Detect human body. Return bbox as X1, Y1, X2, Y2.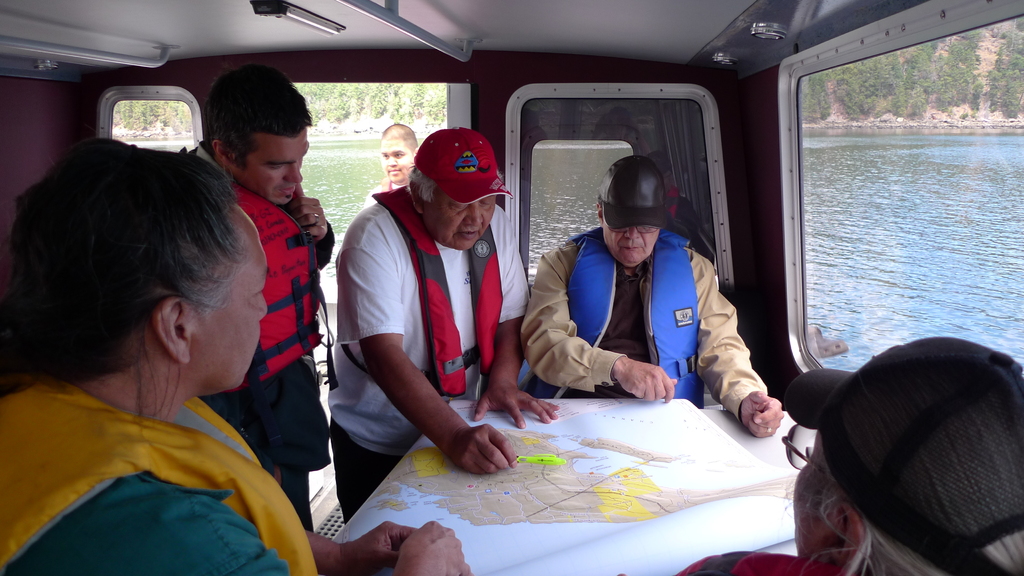
682, 324, 1023, 575.
